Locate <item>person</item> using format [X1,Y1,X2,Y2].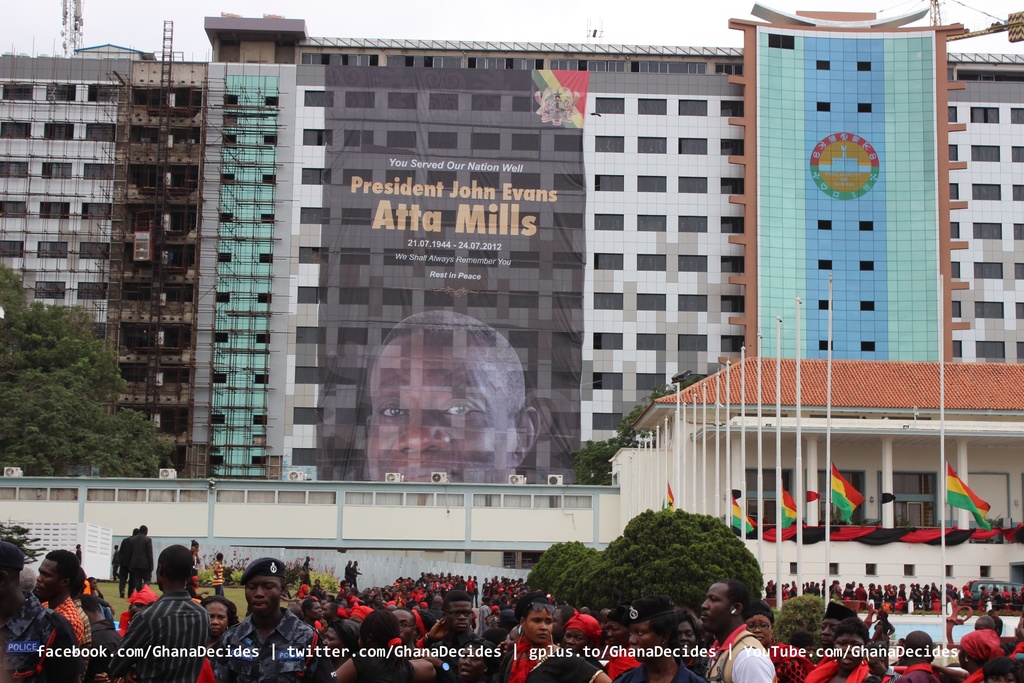
[1002,586,1012,606].
